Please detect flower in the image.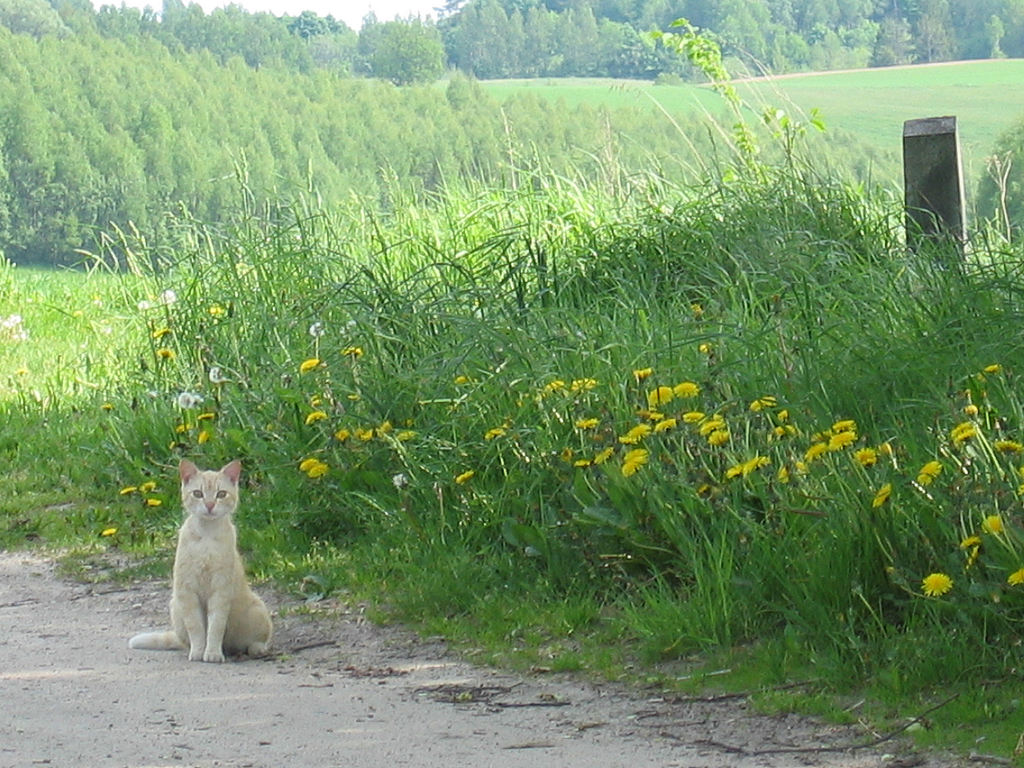
left=297, top=458, right=324, bottom=479.
